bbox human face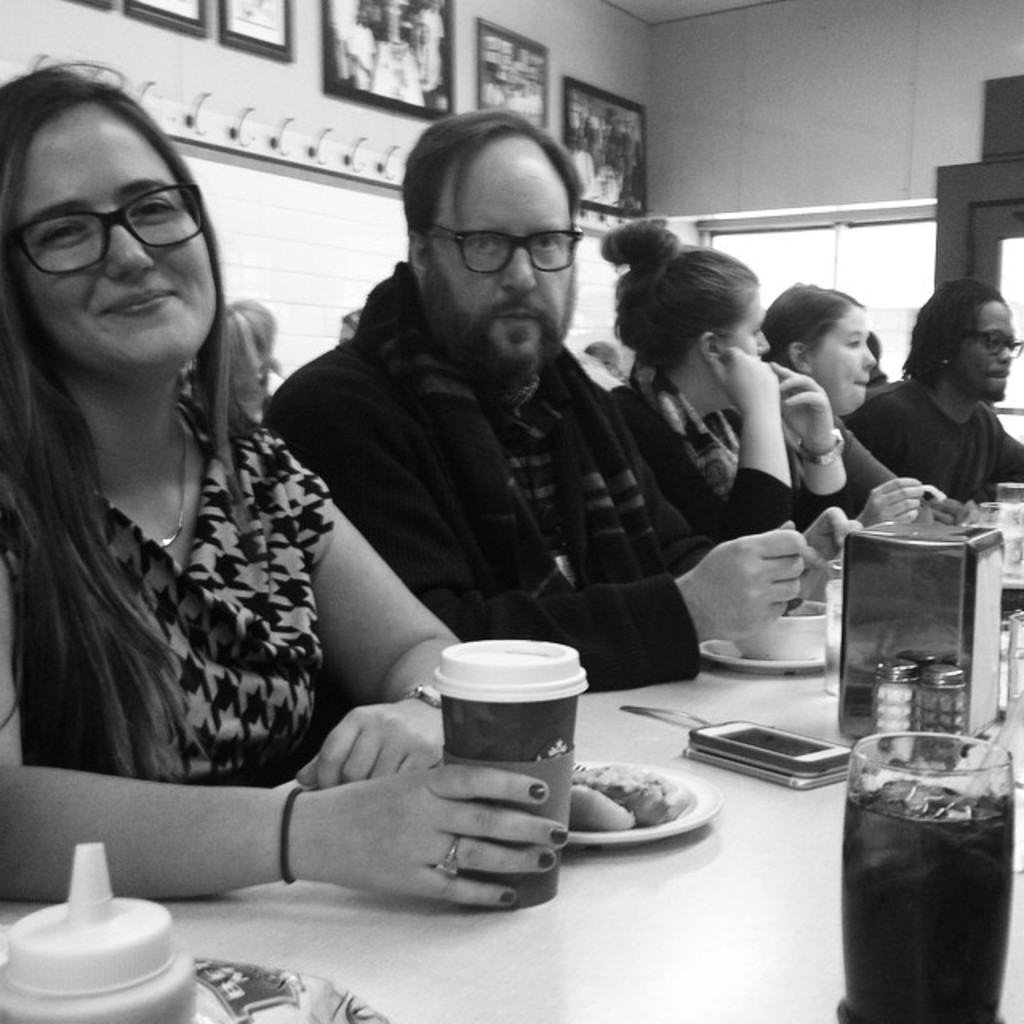
box(18, 101, 219, 368)
